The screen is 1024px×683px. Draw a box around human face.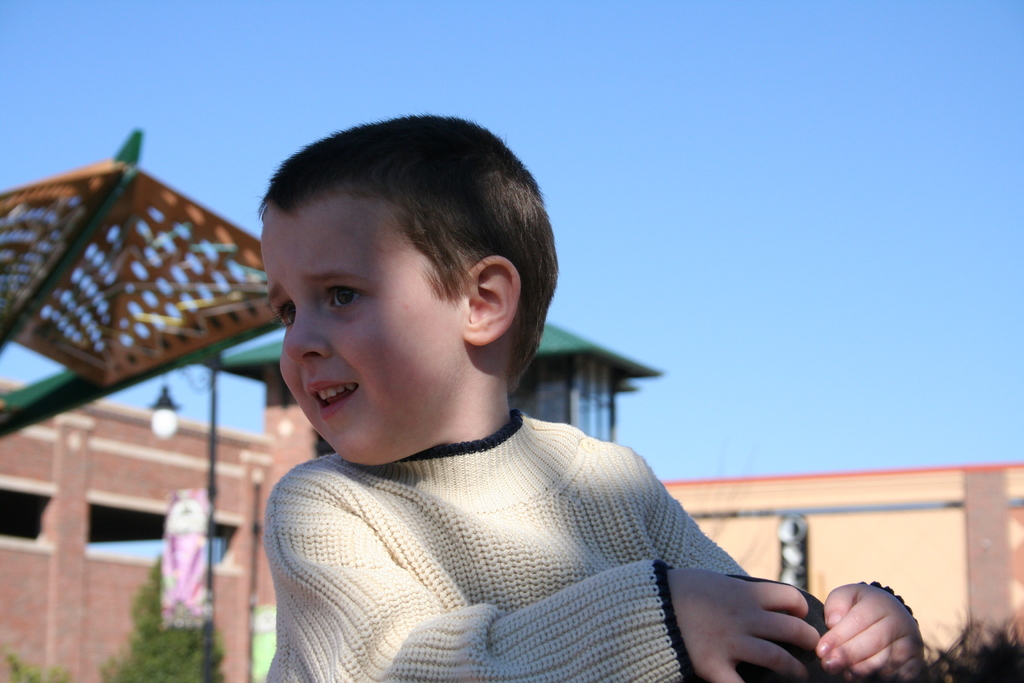
locate(260, 200, 463, 473).
